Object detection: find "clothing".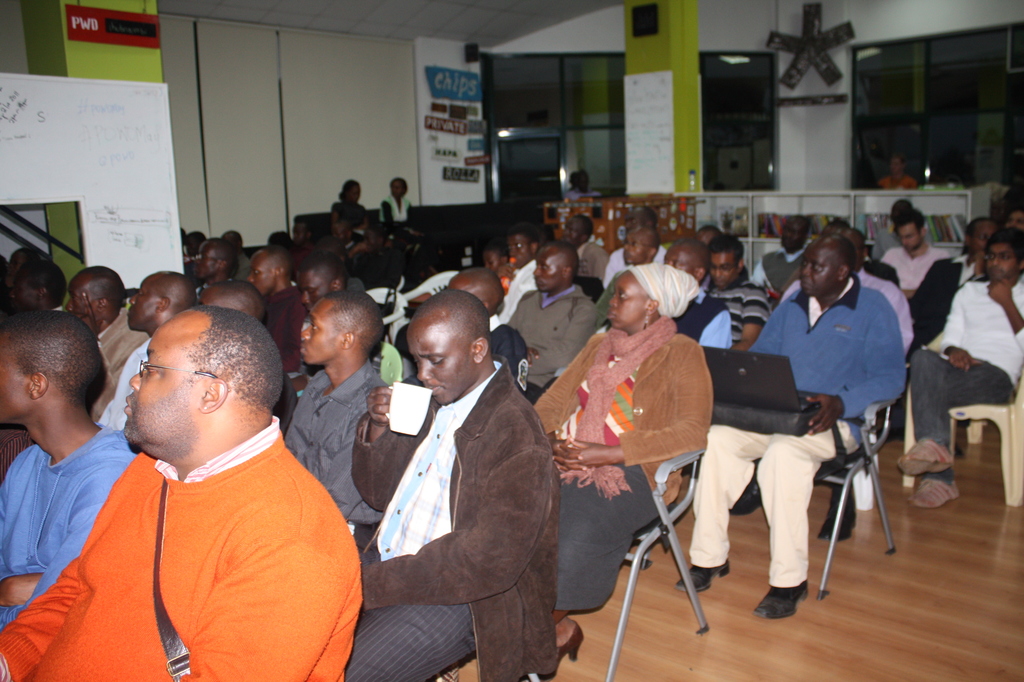
rect(907, 277, 1023, 485).
